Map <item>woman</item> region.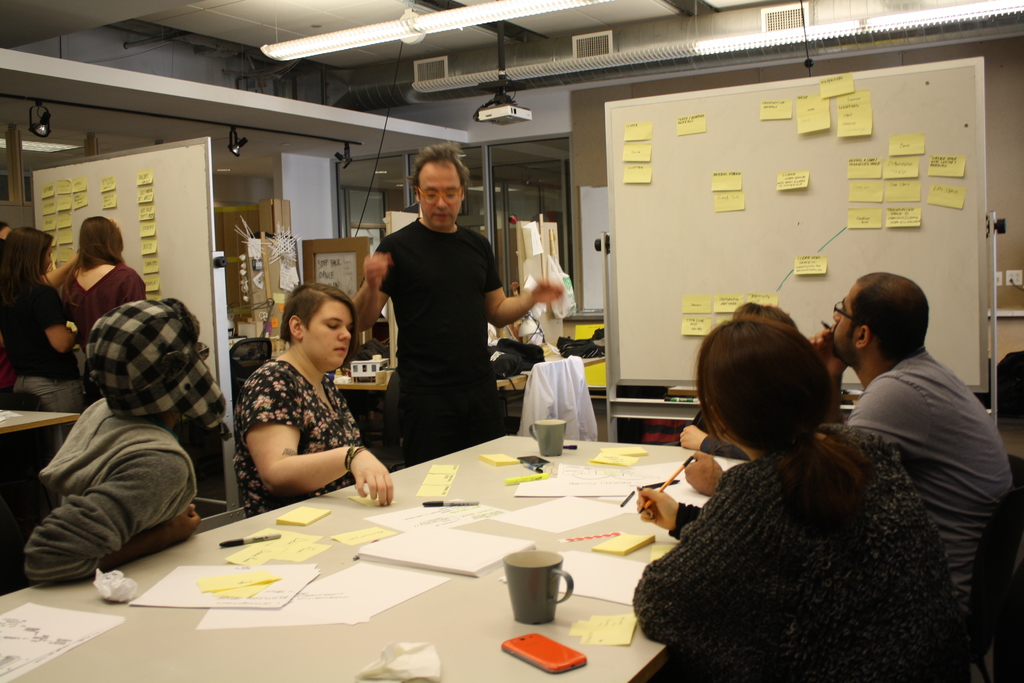
Mapped to [58,210,145,374].
